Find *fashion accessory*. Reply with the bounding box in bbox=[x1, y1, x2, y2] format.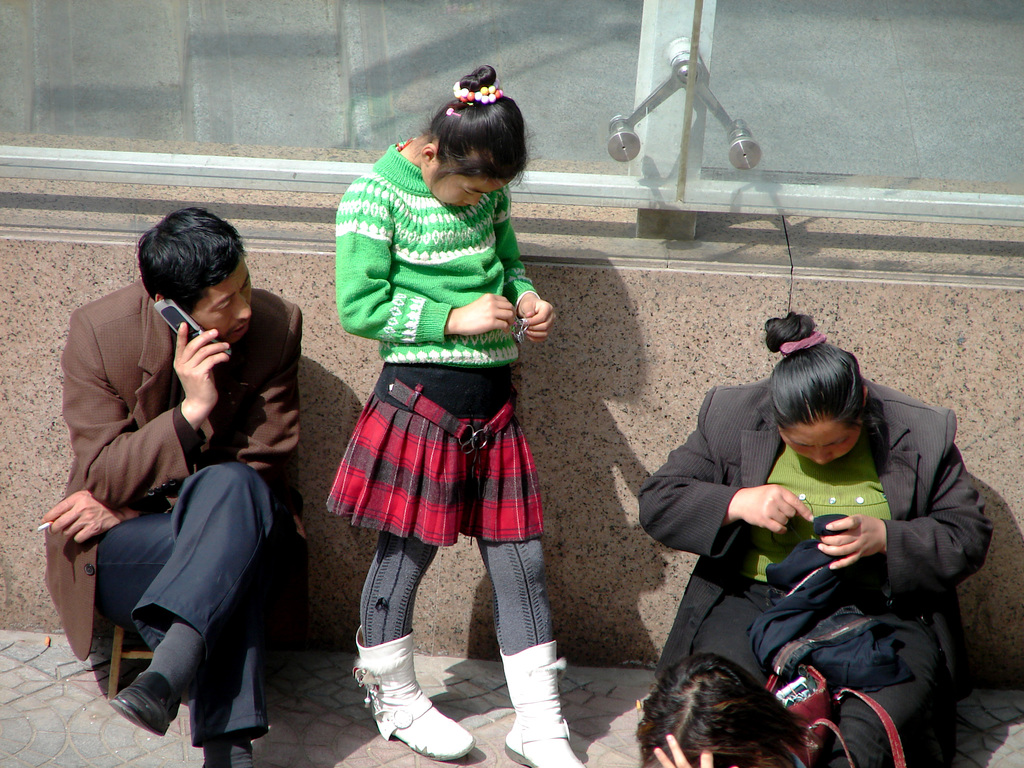
bbox=[106, 672, 182, 735].
